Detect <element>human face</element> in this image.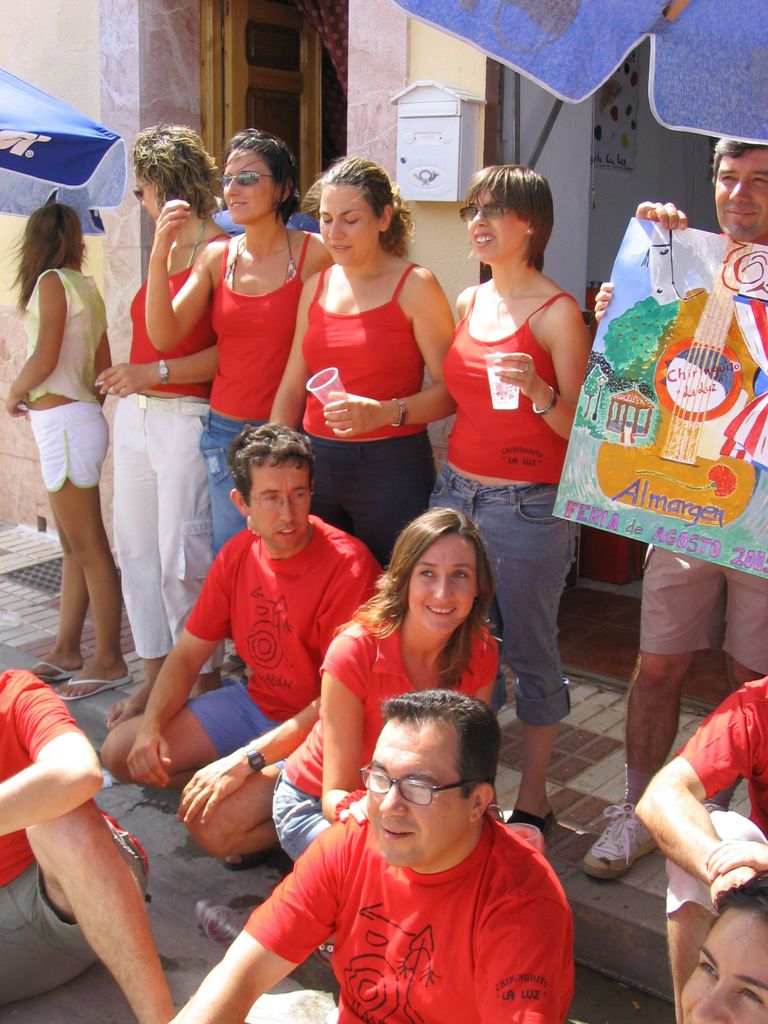
Detection: select_region(133, 167, 161, 218).
